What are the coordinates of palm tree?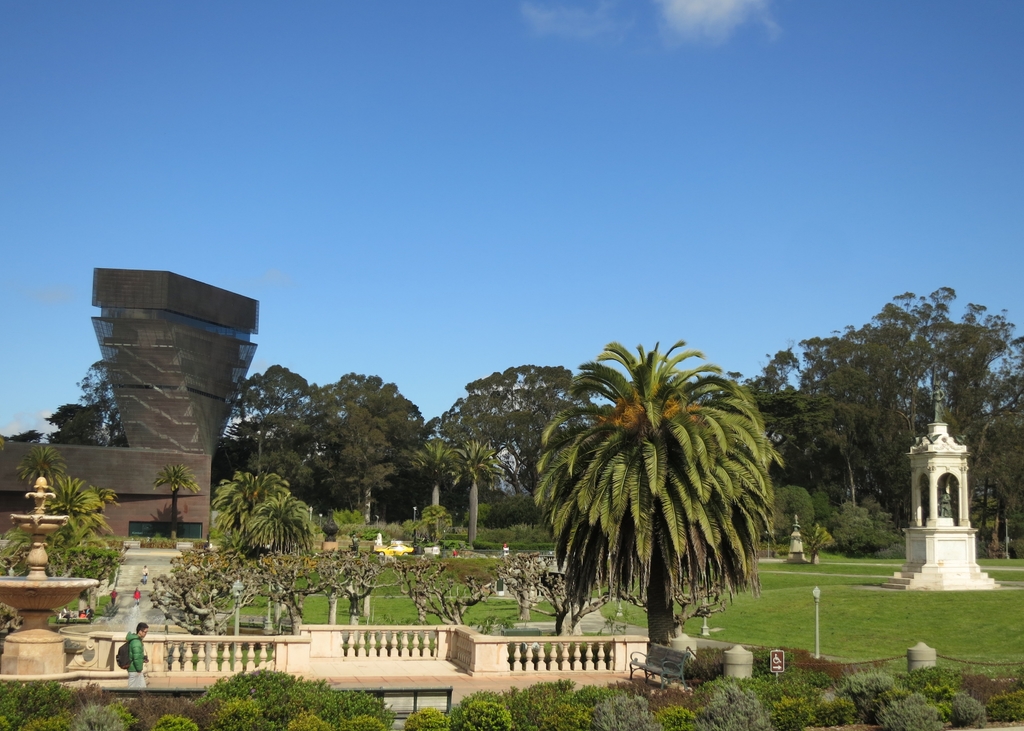
crop(434, 533, 503, 612).
